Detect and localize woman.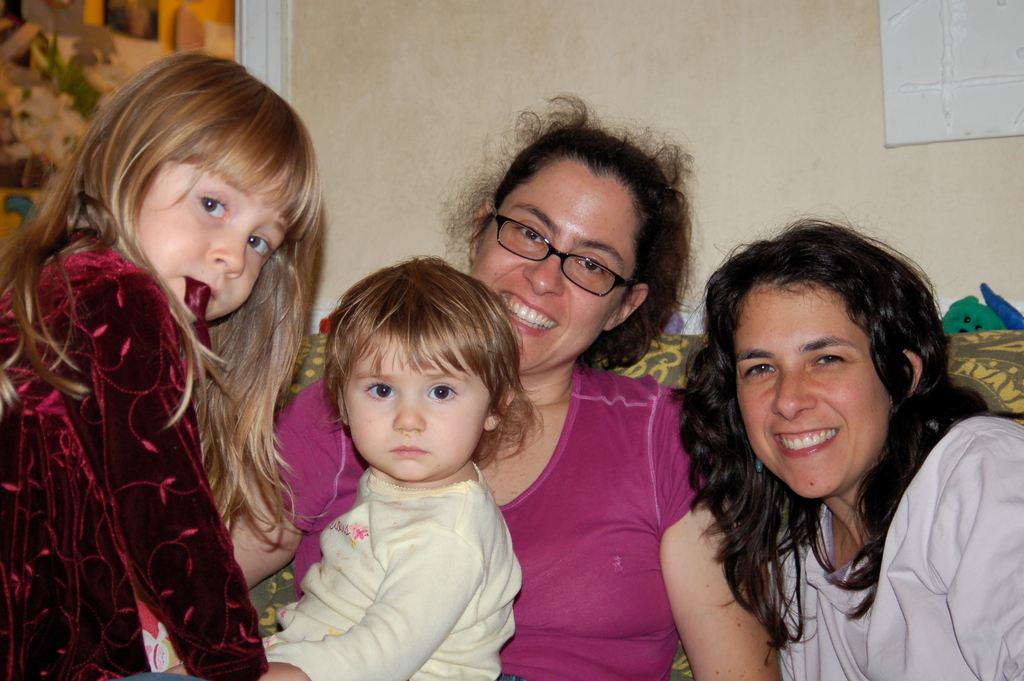
Localized at pyautogui.locateOnScreen(642, 213, 1023, 676).
